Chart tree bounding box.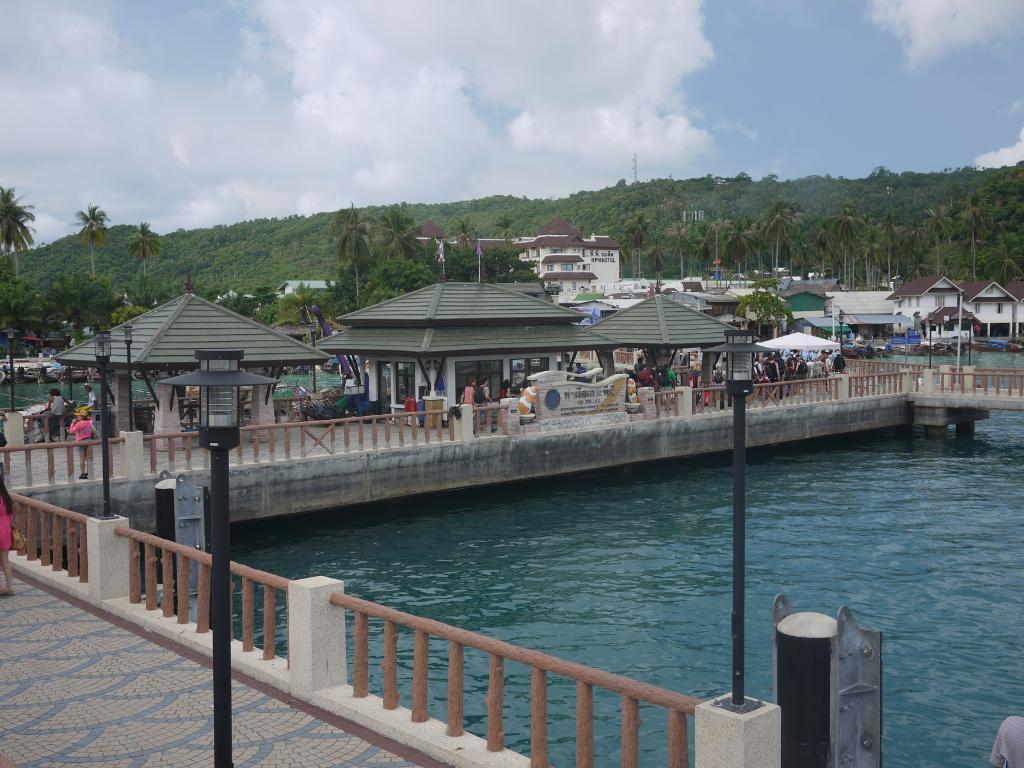
Charted: x1=3, y1=189, x2=35, y2=326.
